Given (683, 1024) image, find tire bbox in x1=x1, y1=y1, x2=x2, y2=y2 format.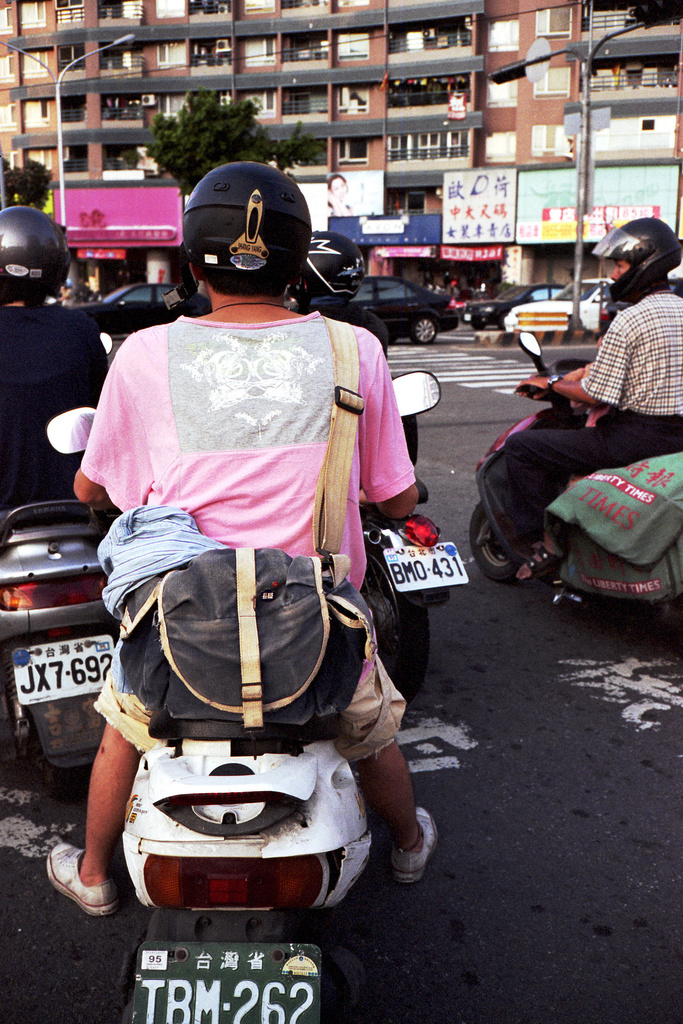
x1=363, y1=541, x2=434, y2=707.
